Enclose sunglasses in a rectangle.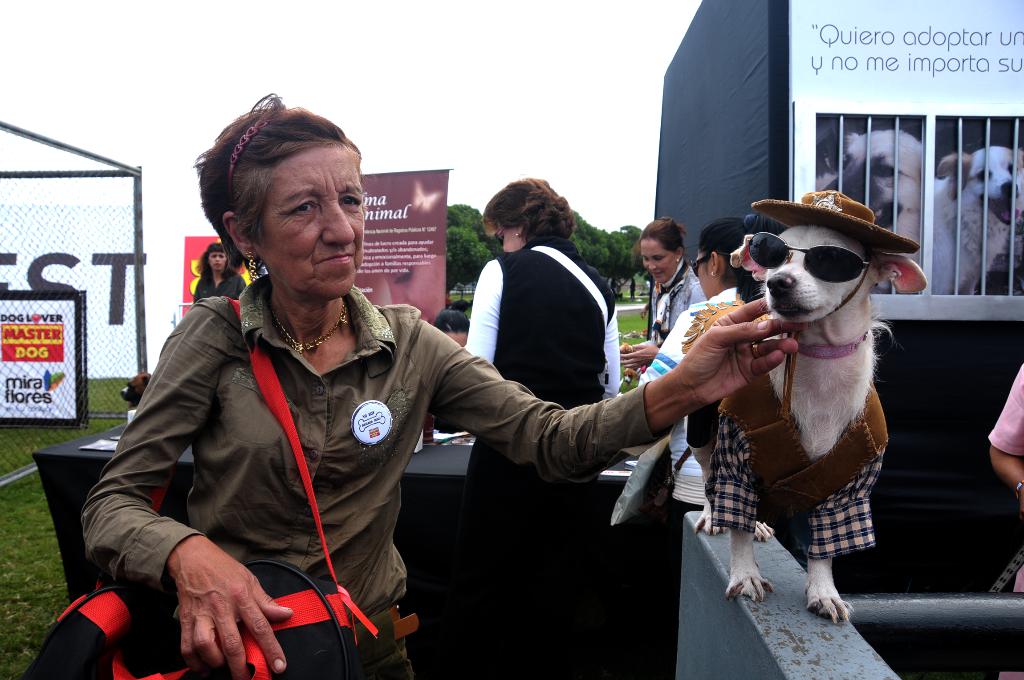
BBox(691, 247, 721, 279).
